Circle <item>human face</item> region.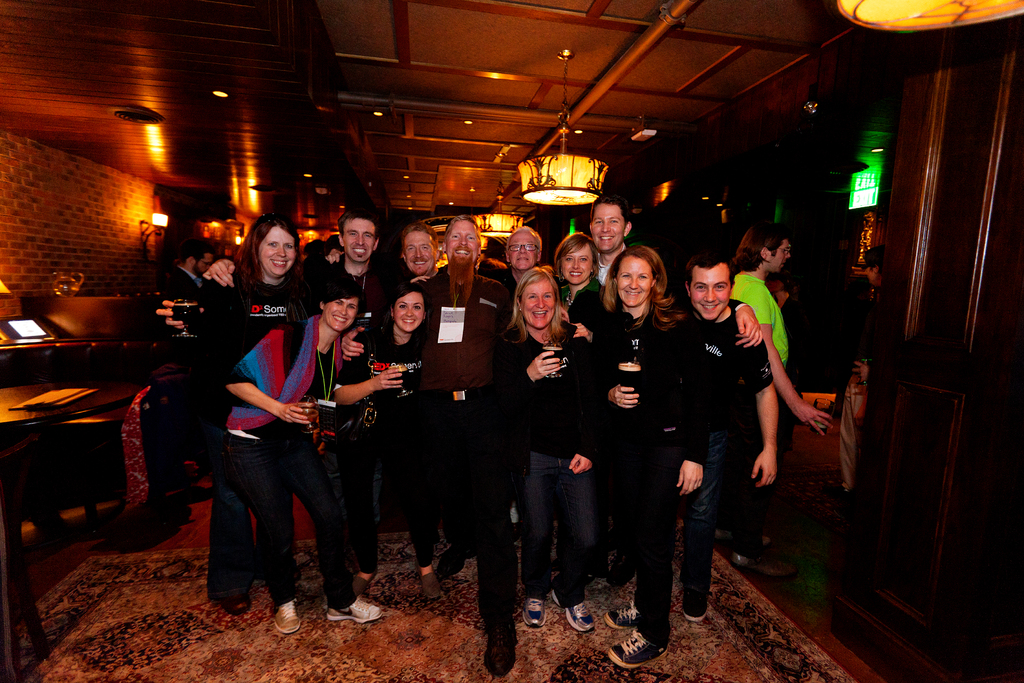
Region: box=[324, 299, 356, 334].
